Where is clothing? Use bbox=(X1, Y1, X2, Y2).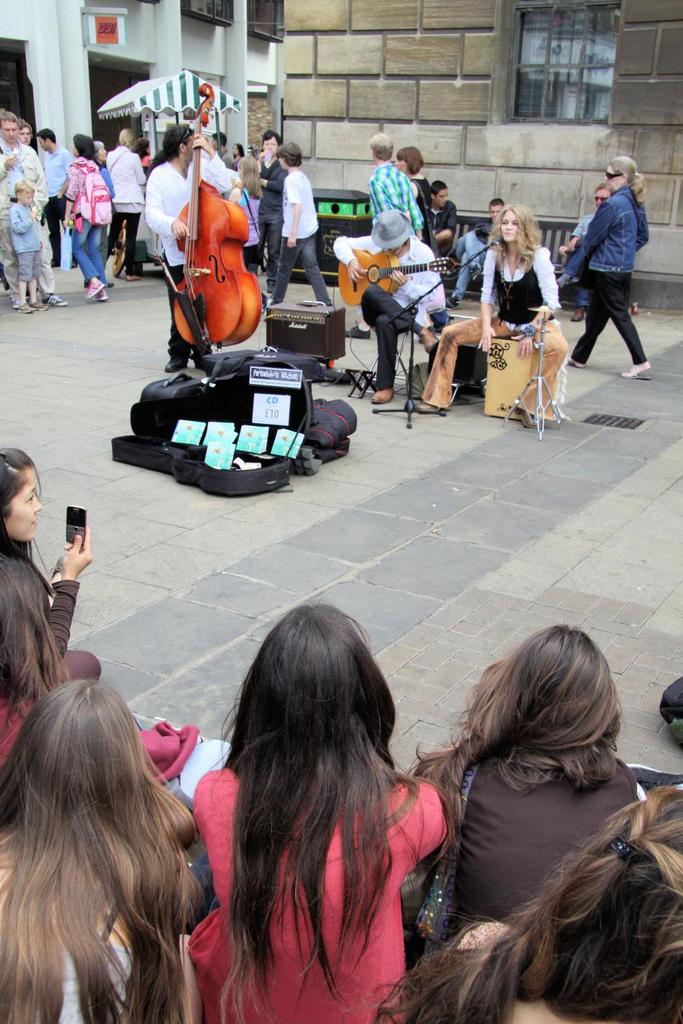
bbox=(330, 234, 446, 389).
